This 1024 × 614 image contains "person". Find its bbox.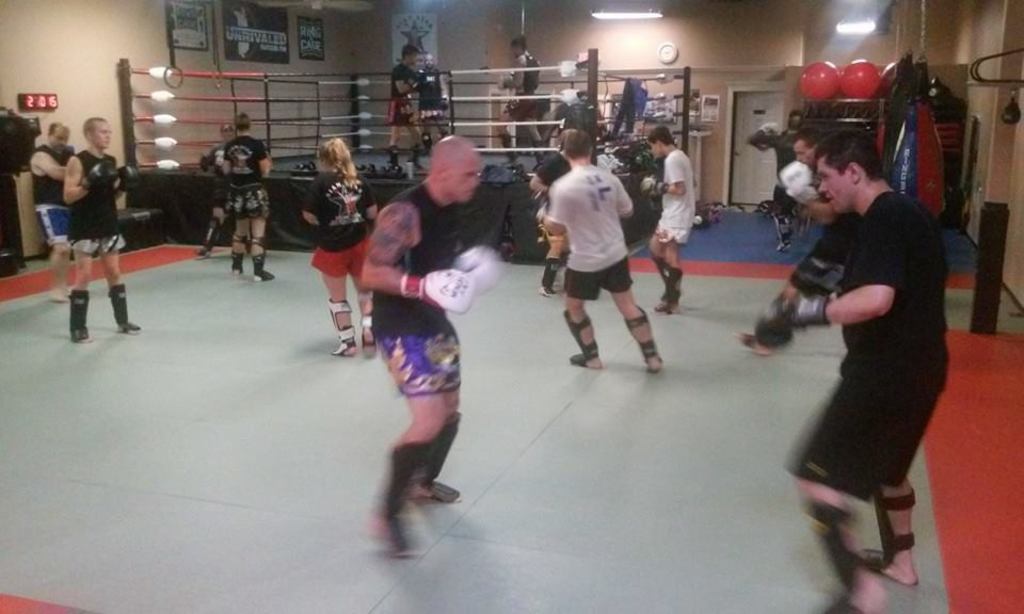
Rect(419, 46, 449, 156).
